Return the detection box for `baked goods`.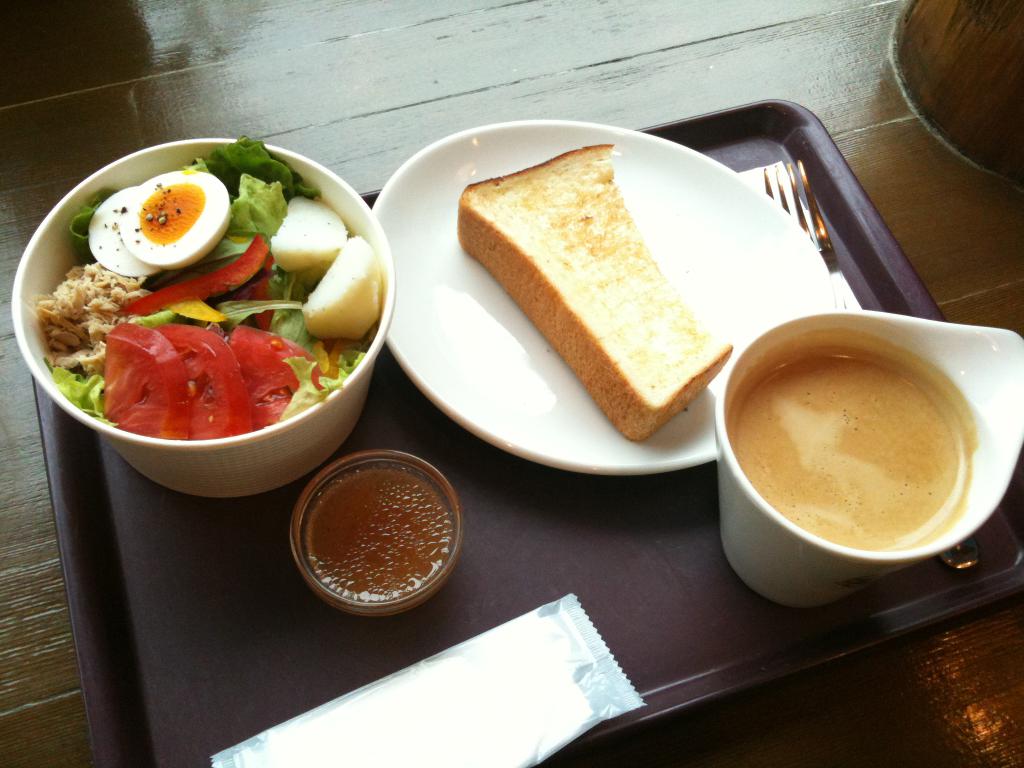
x1=454 y1=137 x2=740 y2=446.
